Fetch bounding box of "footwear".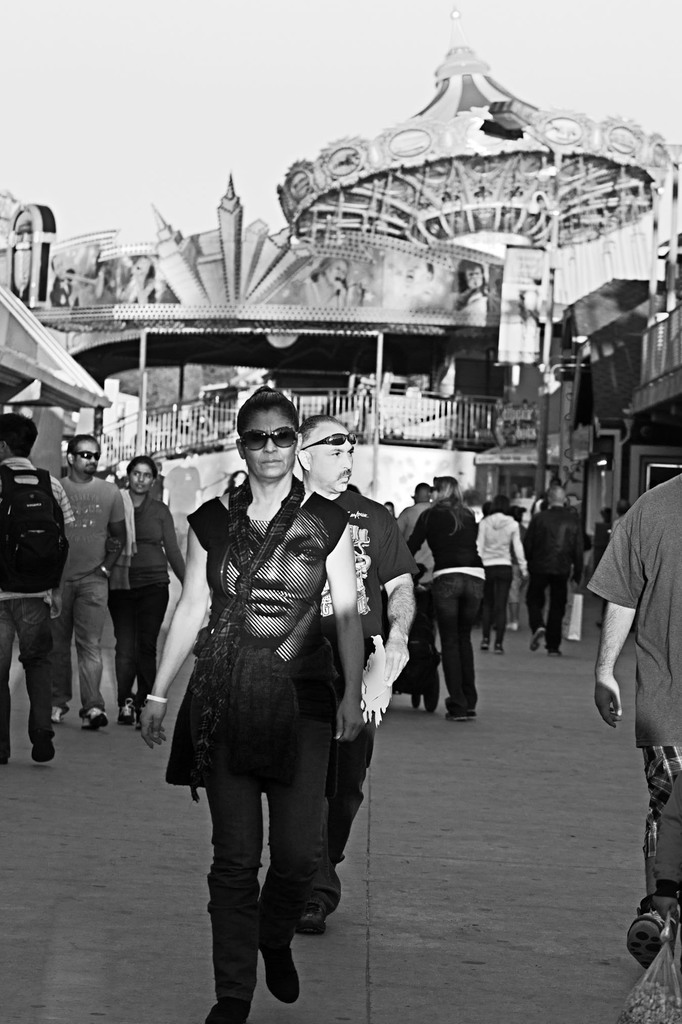
Bbox: [x1=84, y1=712, x2=107, y2=731].
